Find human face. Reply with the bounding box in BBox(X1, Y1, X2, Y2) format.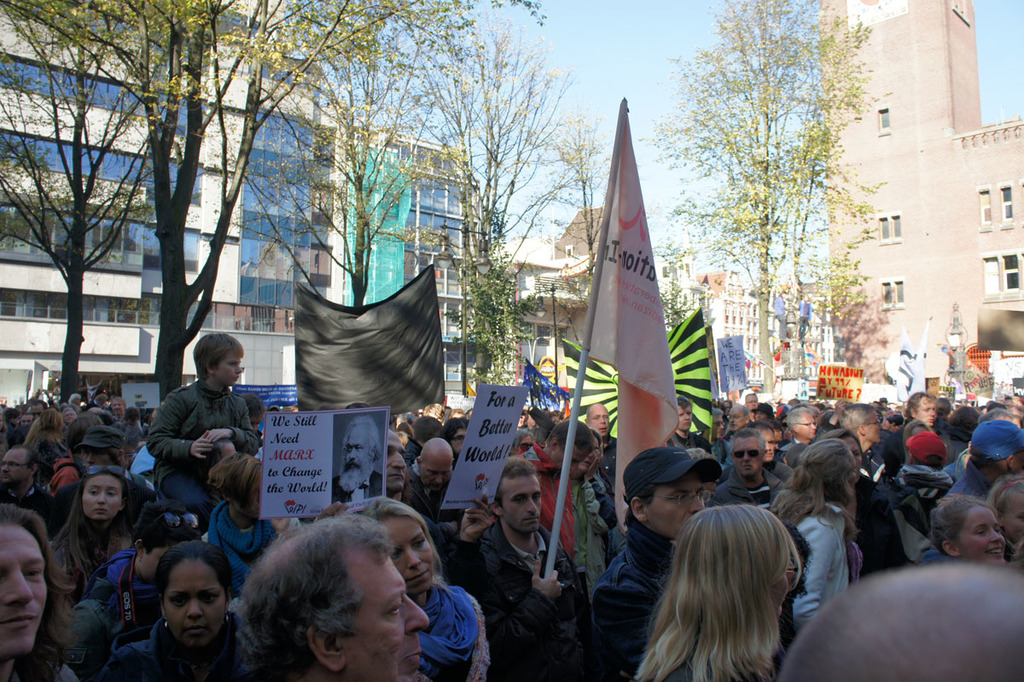
BBox(111, 391, 127, 417).
